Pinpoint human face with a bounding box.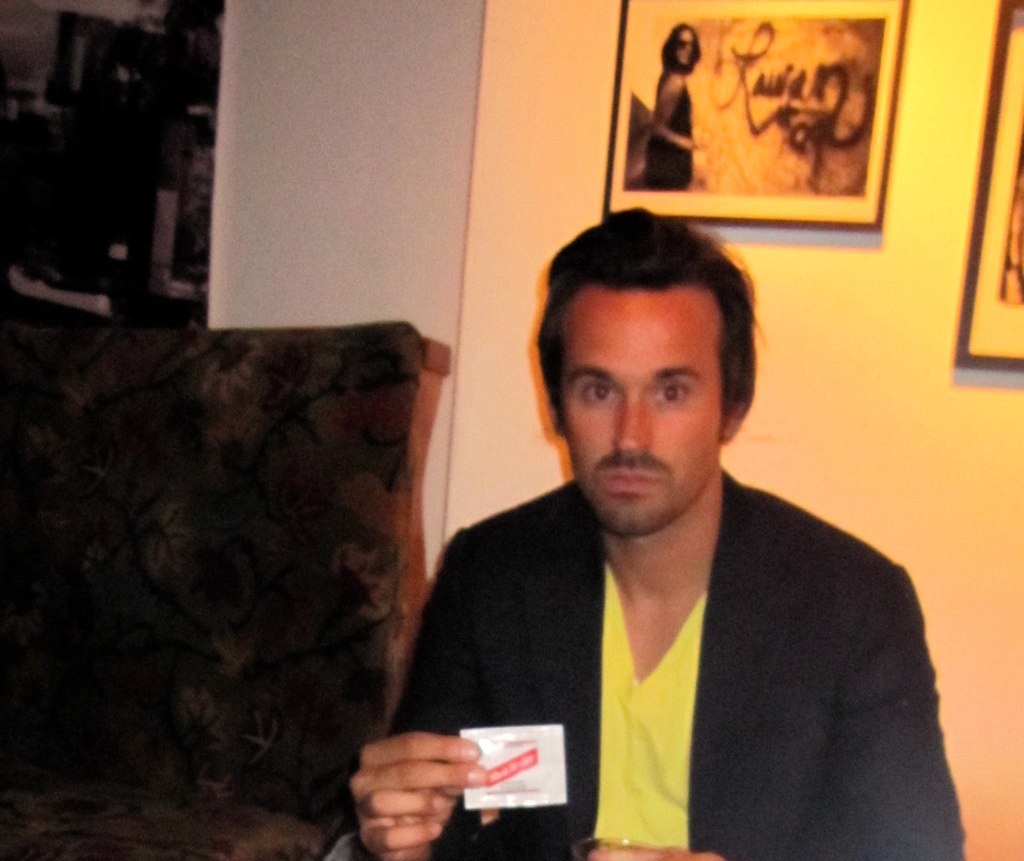
BBox(679, 31, 694, 63).
